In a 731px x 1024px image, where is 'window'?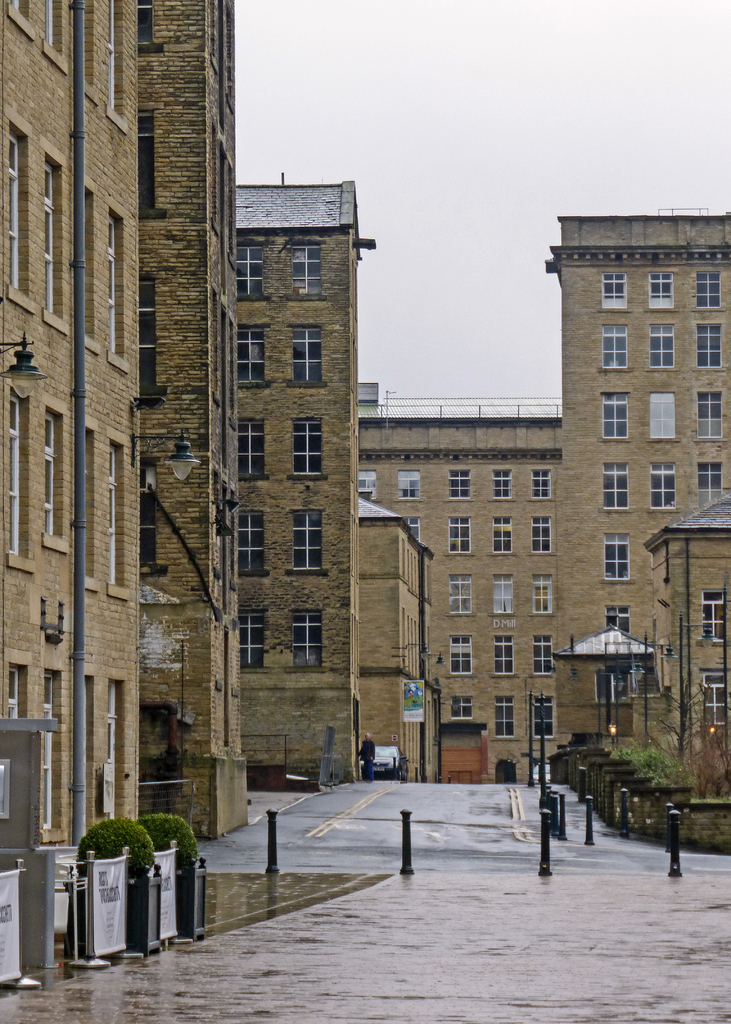
rect(446, 469, 466, 497).
